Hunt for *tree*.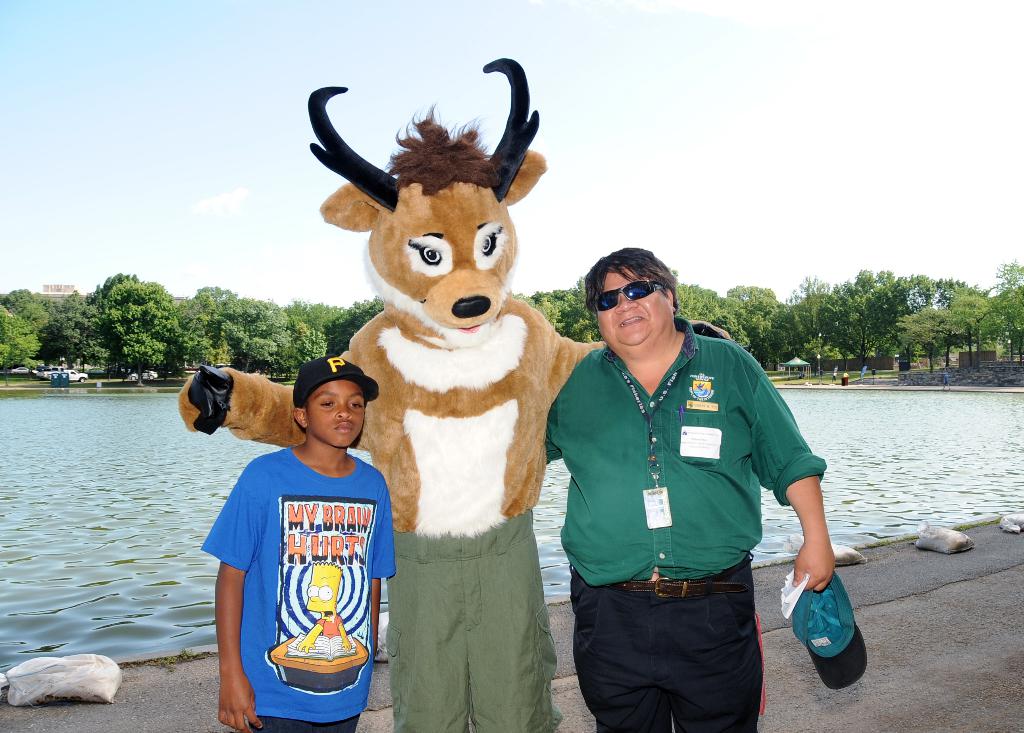
Hunted down at region(674, 277, 755, 357).
